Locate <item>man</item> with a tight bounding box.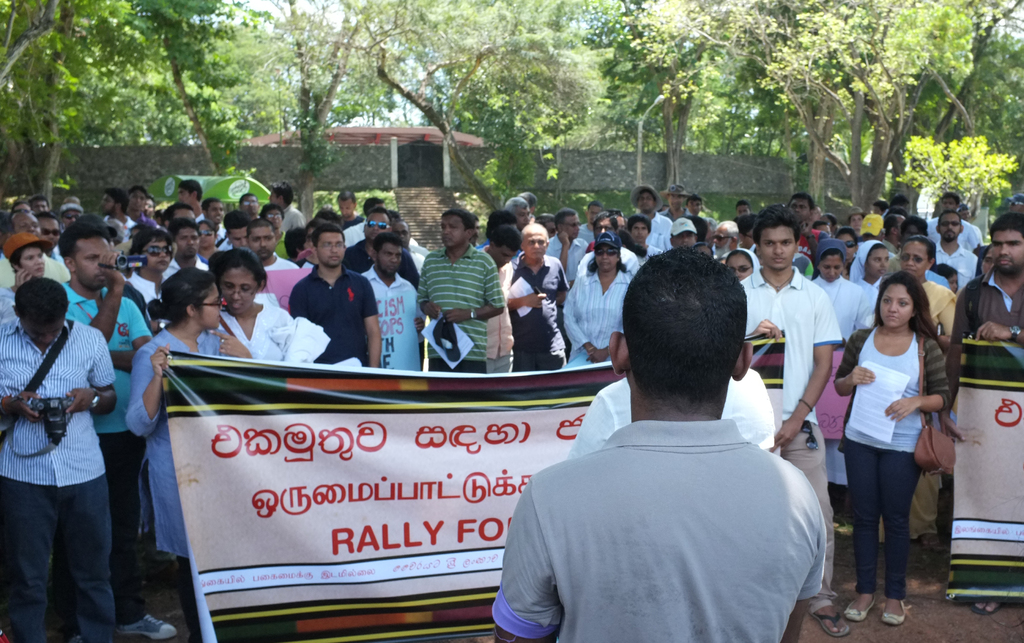
<region>676, 190, 703, 216</region>.
